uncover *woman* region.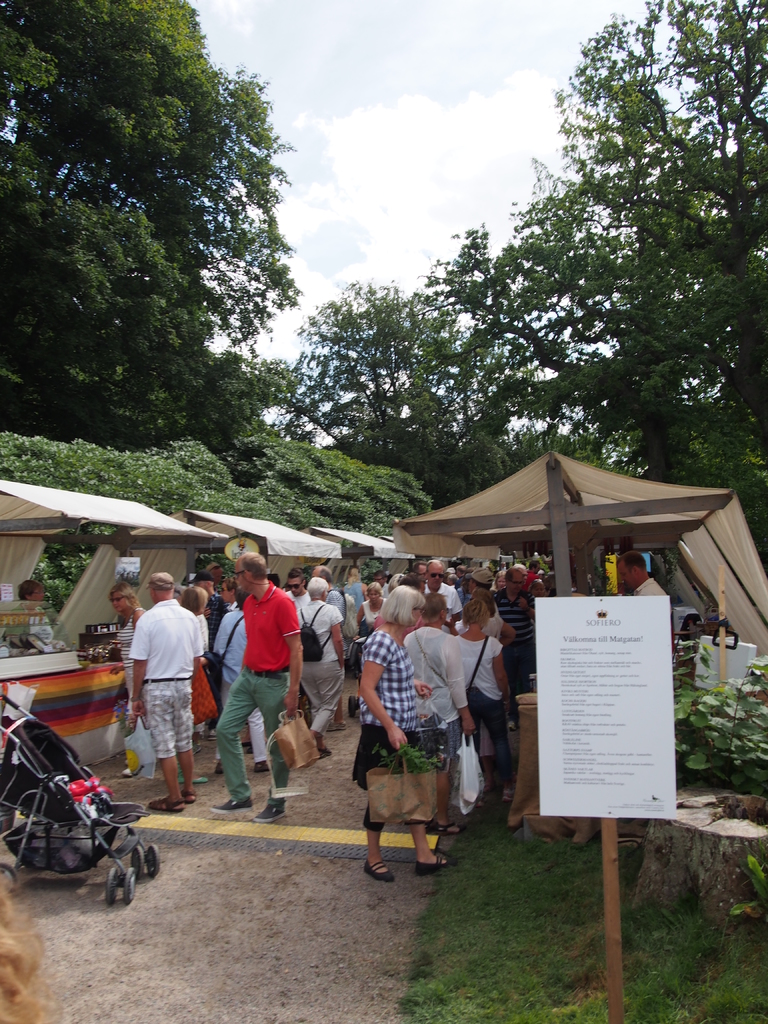
Uncovered: crop(361, 577, 383, 631).
